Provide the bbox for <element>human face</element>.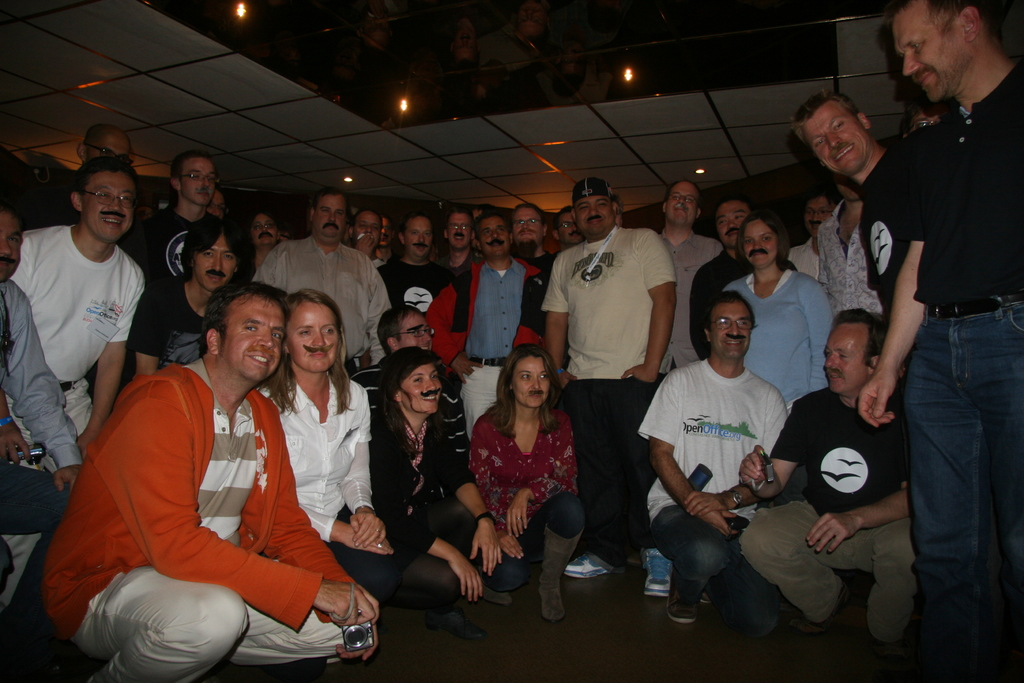
l=291, t=302, r=339, b=374.
